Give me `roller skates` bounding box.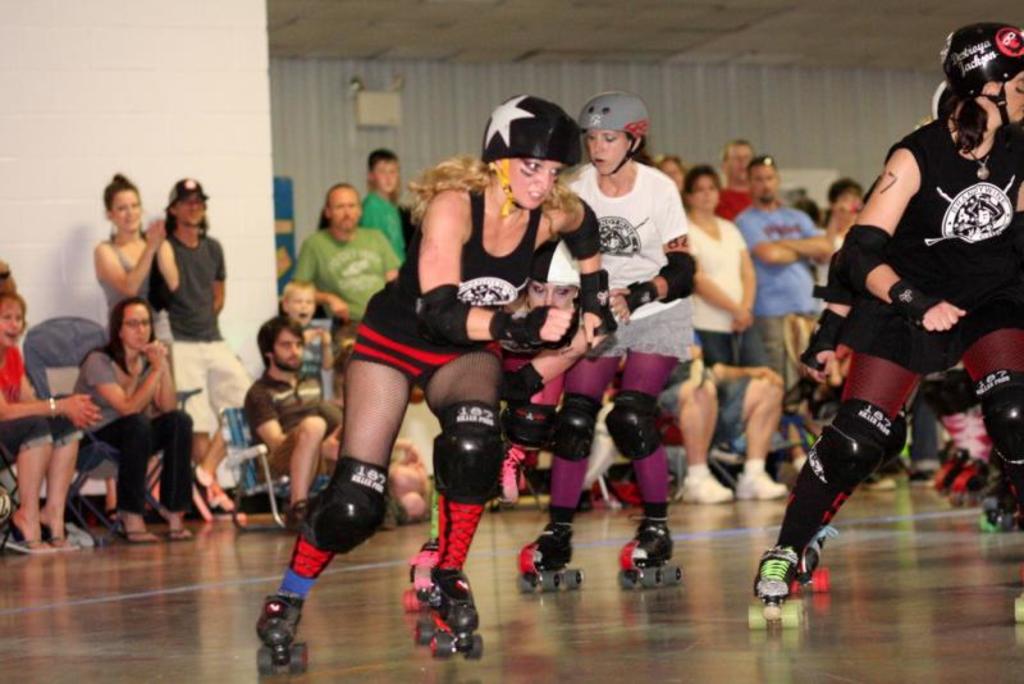
crop(951, 460, 989, 512).
